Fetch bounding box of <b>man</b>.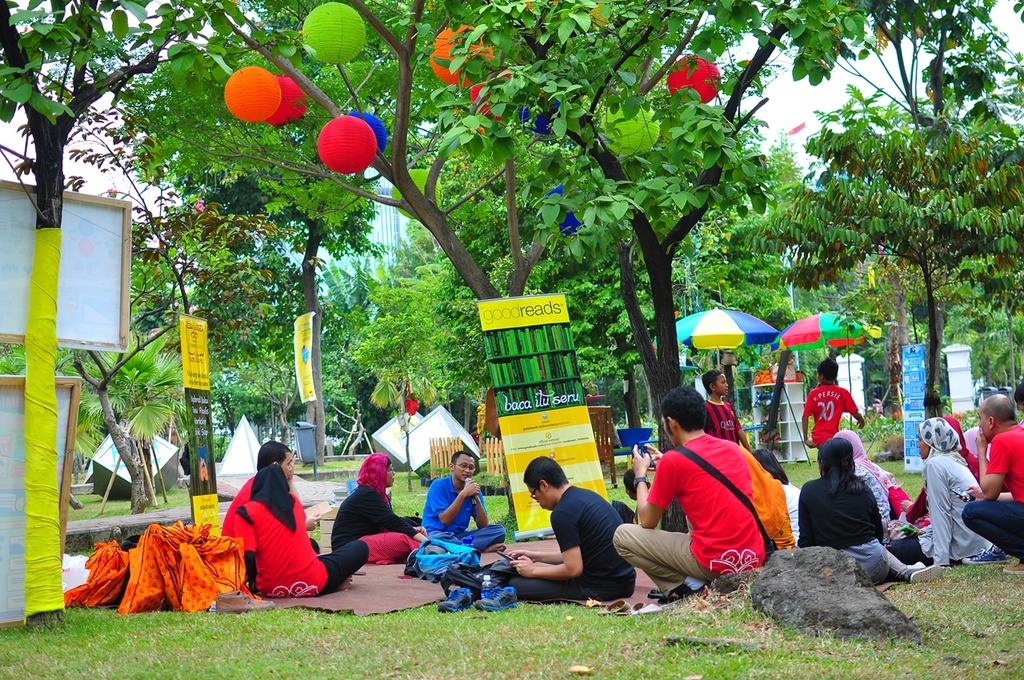
Bbox: x1=618 y1=386 x2=776 y2=602.
